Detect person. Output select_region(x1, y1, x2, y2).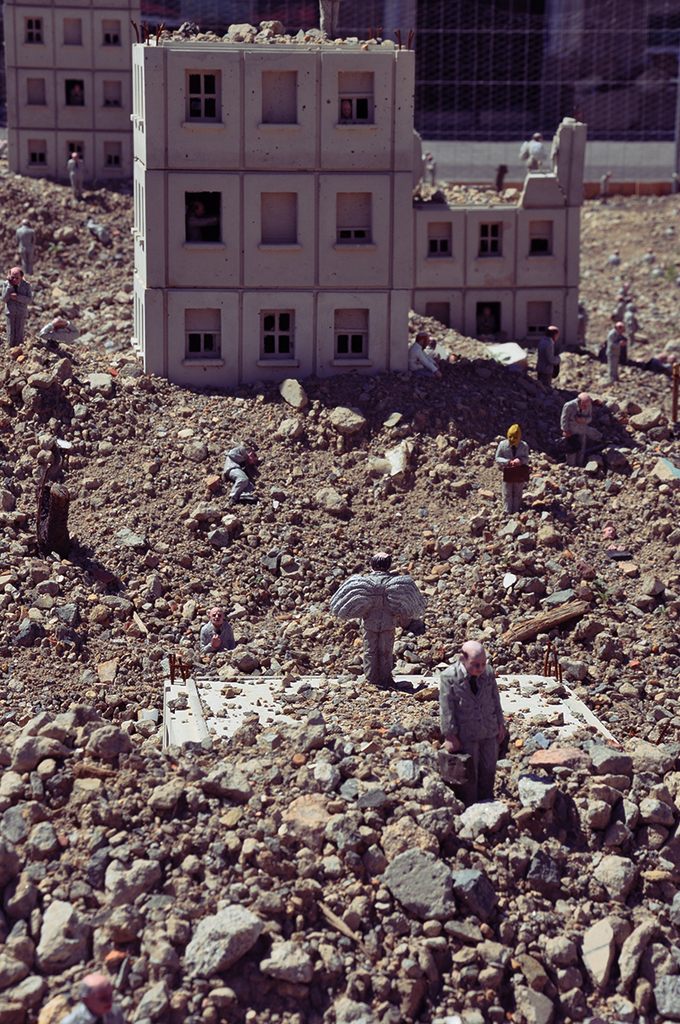
select_region(411, 331, 441, 376).
